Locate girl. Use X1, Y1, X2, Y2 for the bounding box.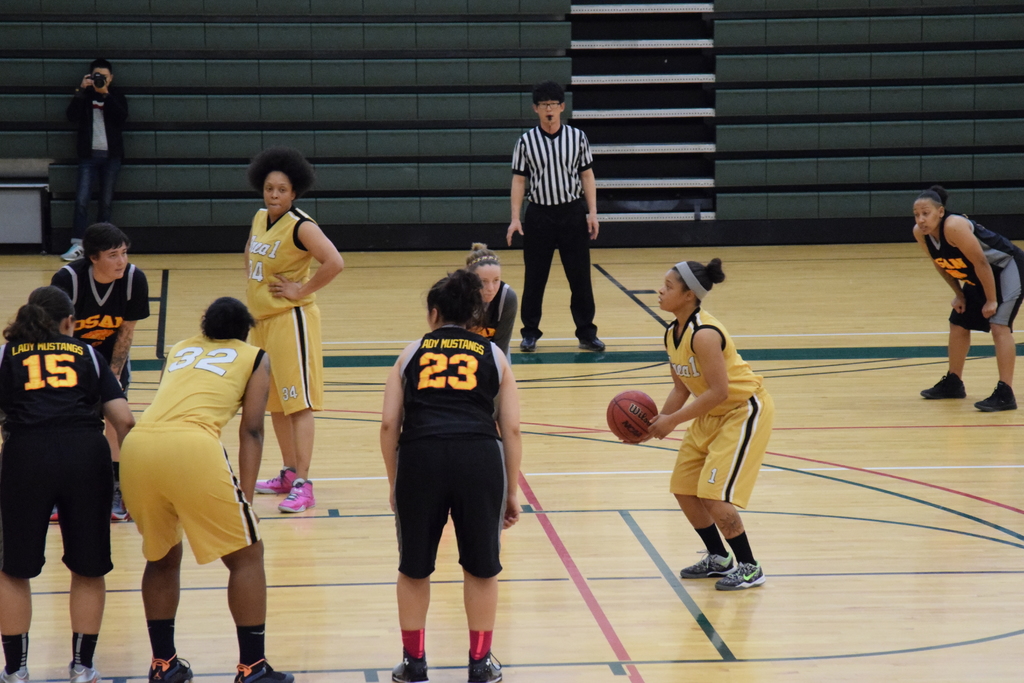
381, 268, 524, 682.
